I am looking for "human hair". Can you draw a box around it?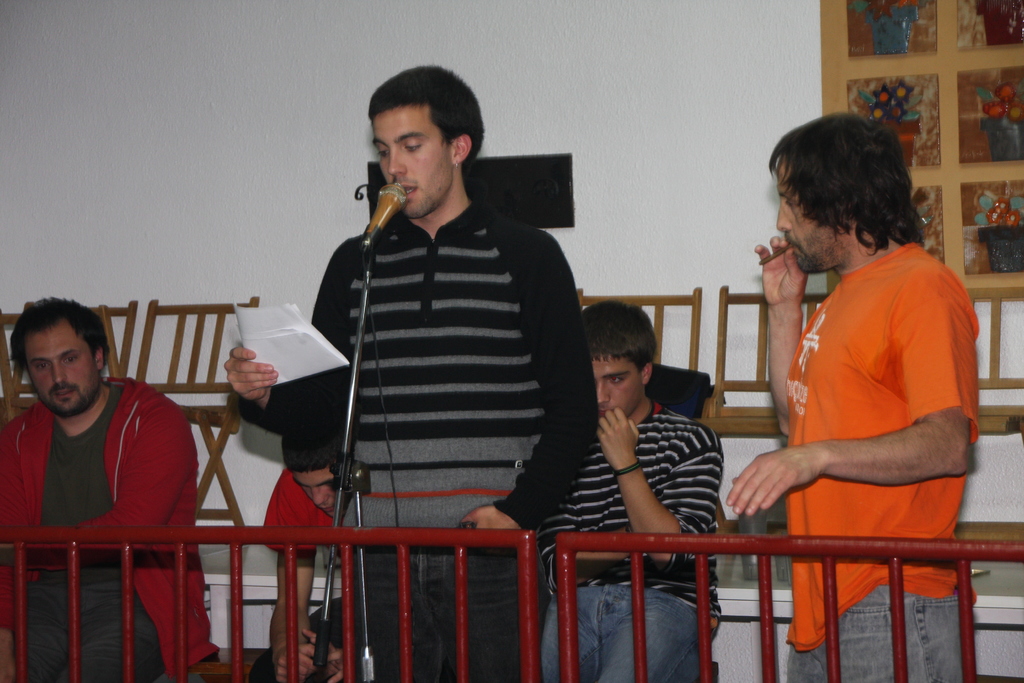
Sure, the bounding box is {"x1": 278, "y1": 432, "x2": 322, "y2": 472}.
